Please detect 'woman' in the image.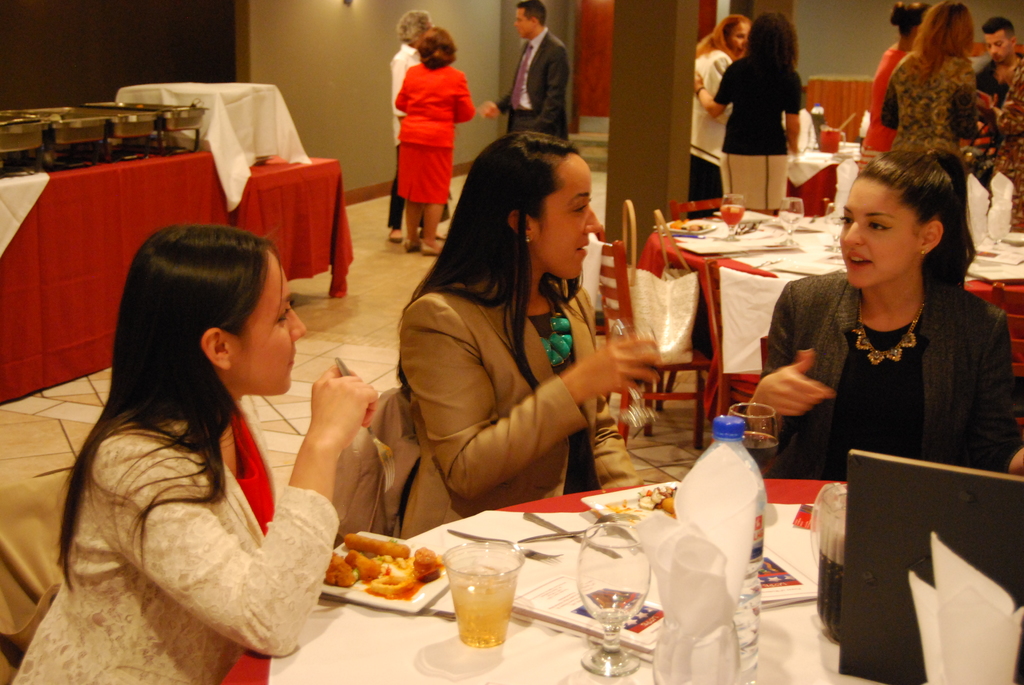
<box>692,8,748,223</box>.
